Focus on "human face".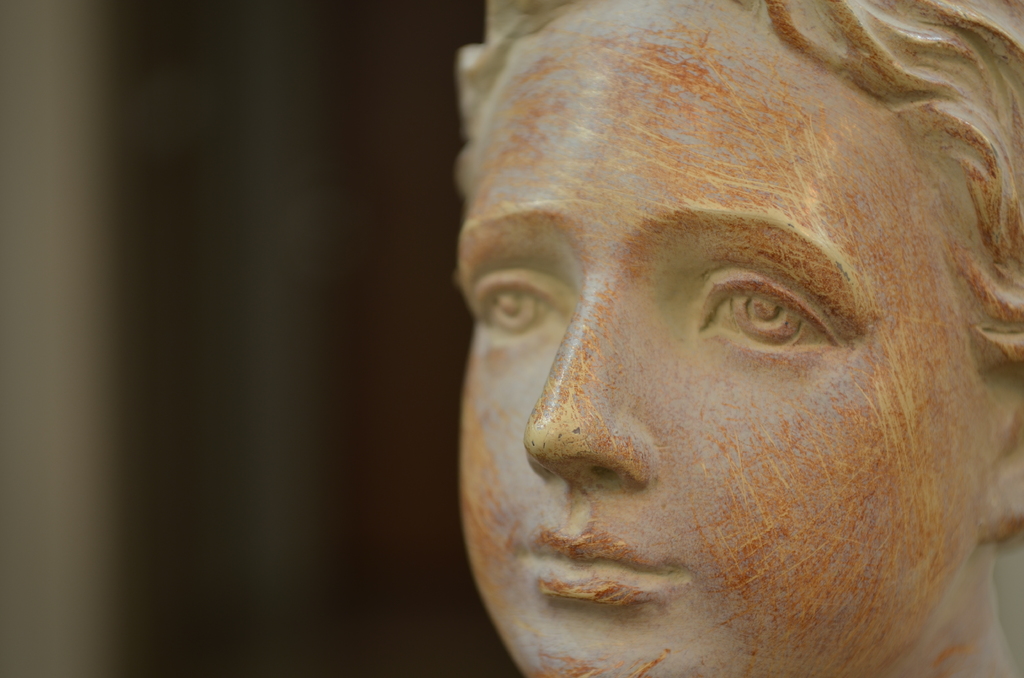
Focused at detection(459, 0, 982, 677).
